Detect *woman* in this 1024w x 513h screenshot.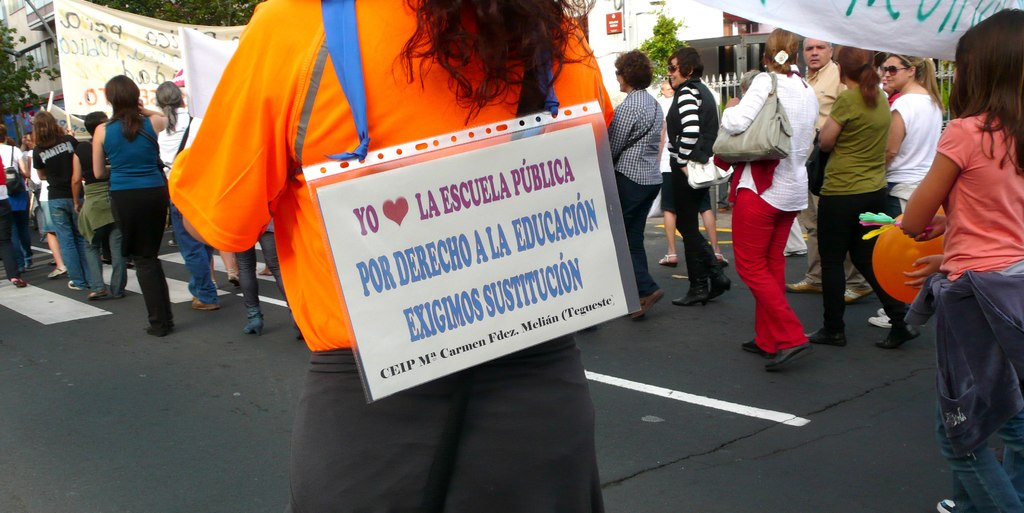
Detection: (x1=719, y1=24, x2=817, y2=377).
